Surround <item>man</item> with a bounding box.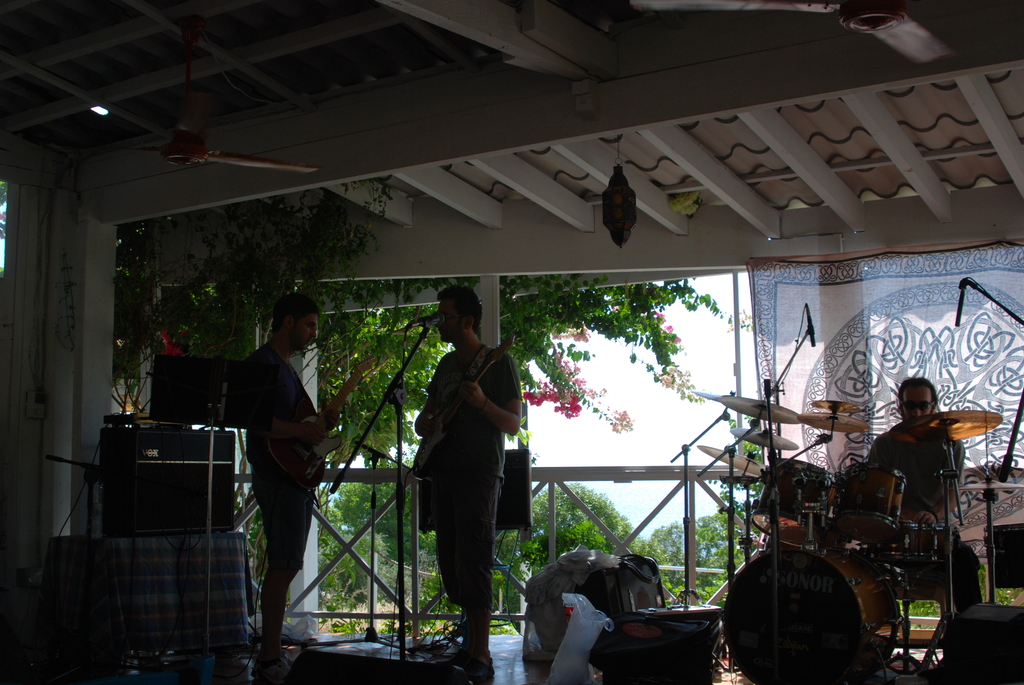
left=407, top=278, right=529, bottom=681.
